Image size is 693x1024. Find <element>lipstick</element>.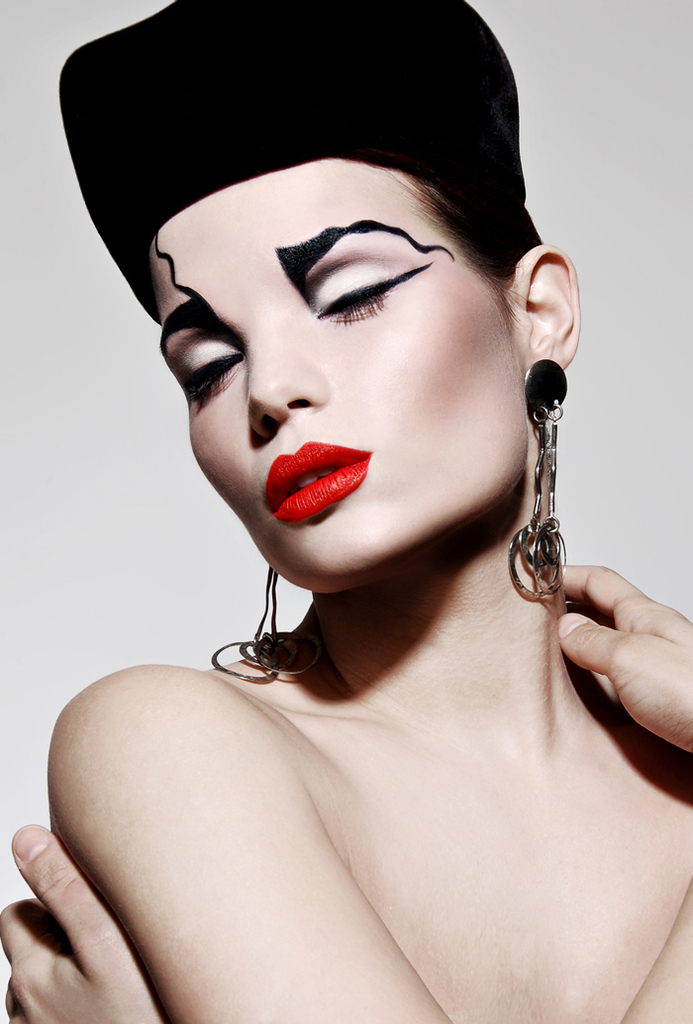
<region>268, 440, 380, 527</region>.
